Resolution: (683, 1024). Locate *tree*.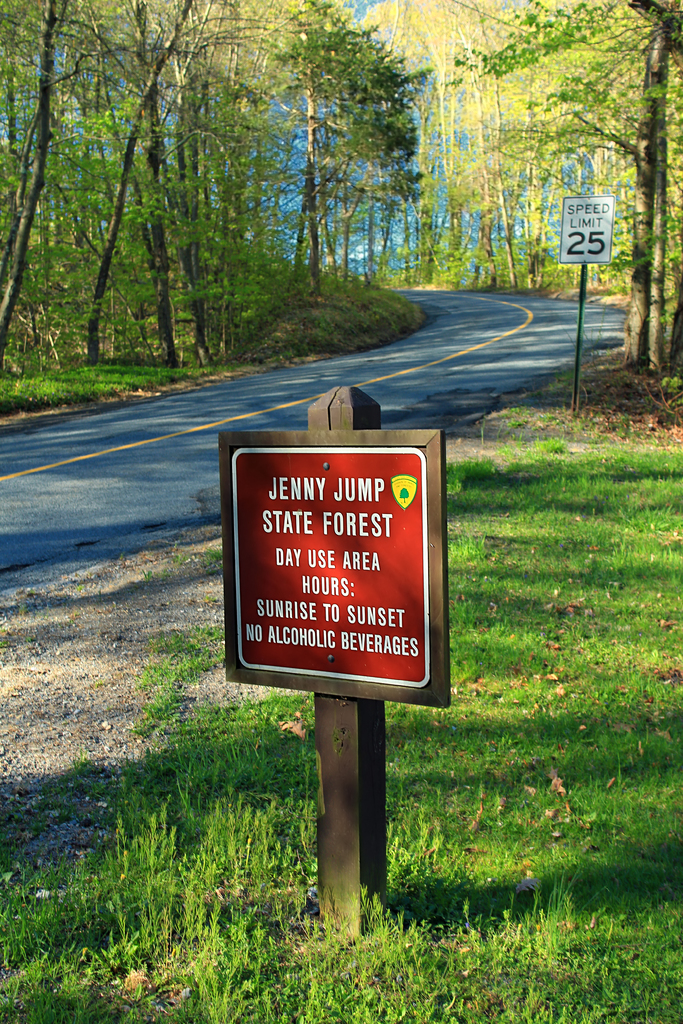
<bbox>368, 3, 461, 292</bbox>.
